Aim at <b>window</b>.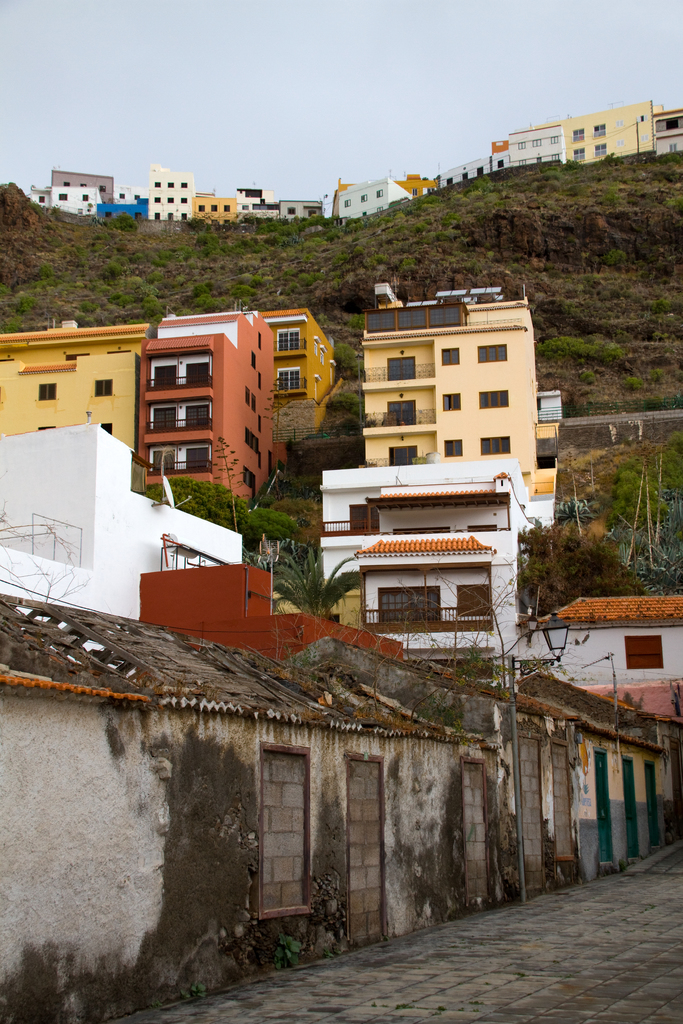
Aimed at region(96, 381, 113, 395).
